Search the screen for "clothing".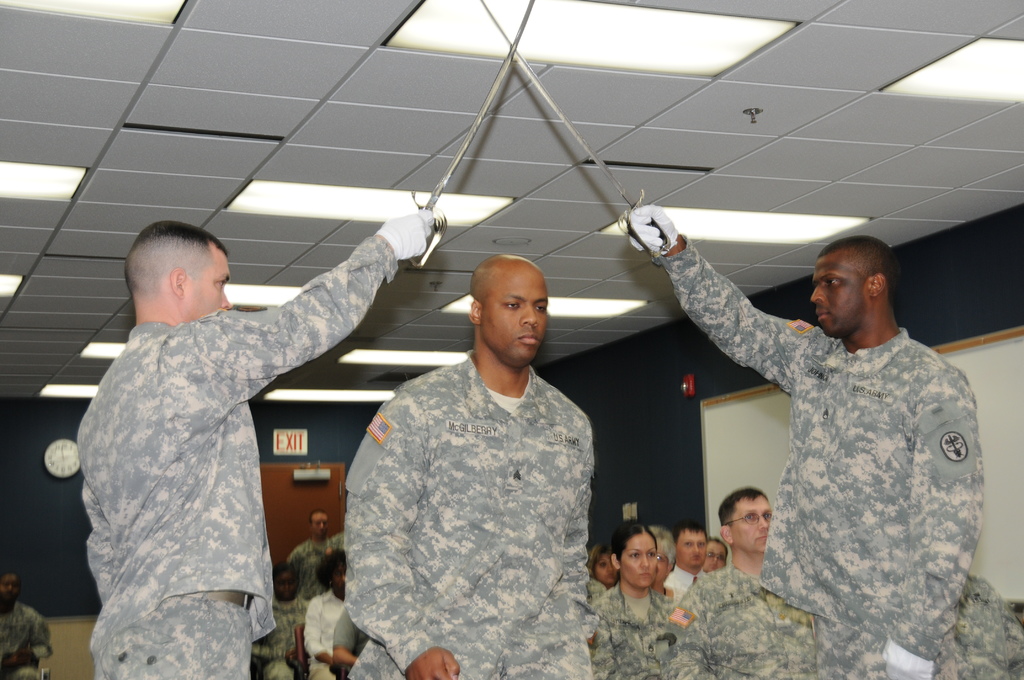
Found at <region>666, 567, 698, 608</region>.
